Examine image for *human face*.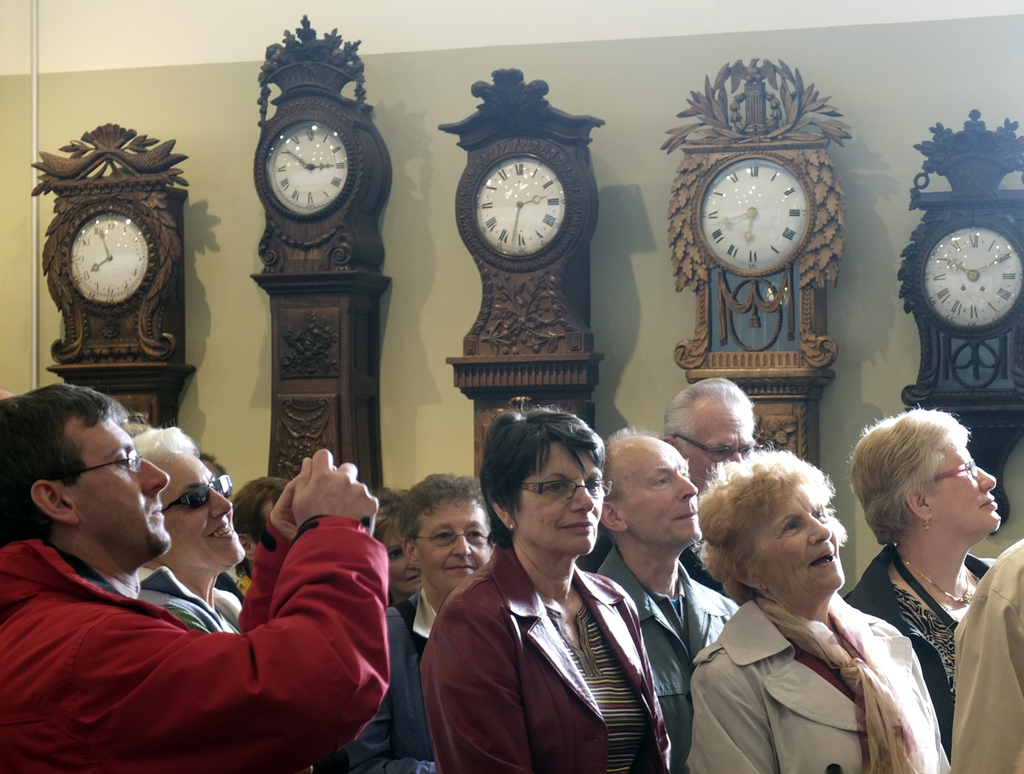
Examination result: box(374, 520, 424, 597).
